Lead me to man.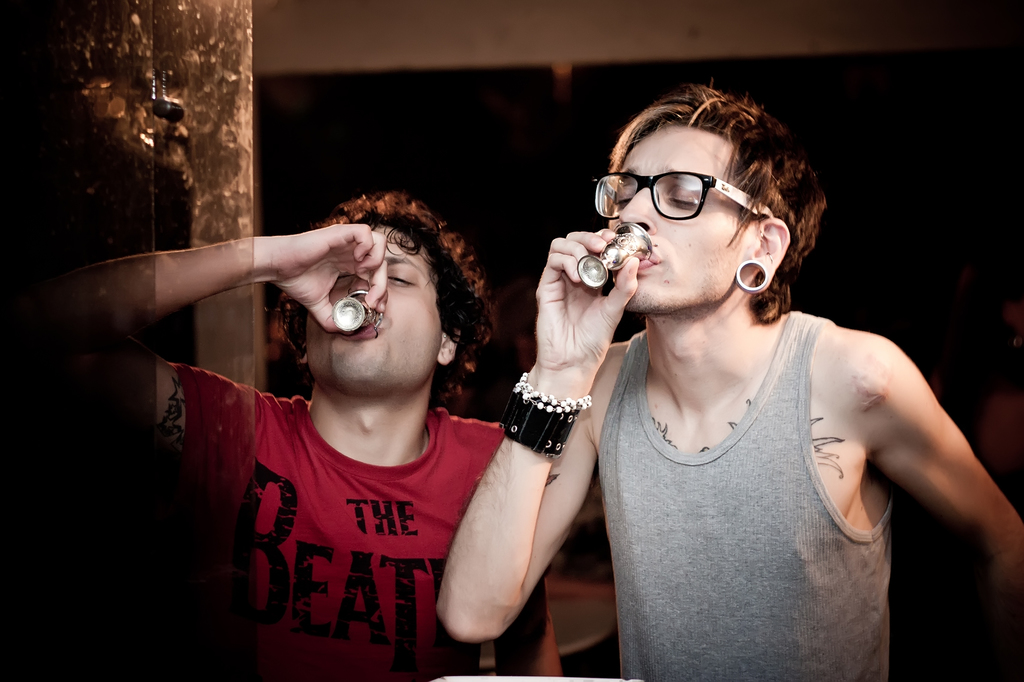
Lead to bbox(442, 68, 979, 665).
